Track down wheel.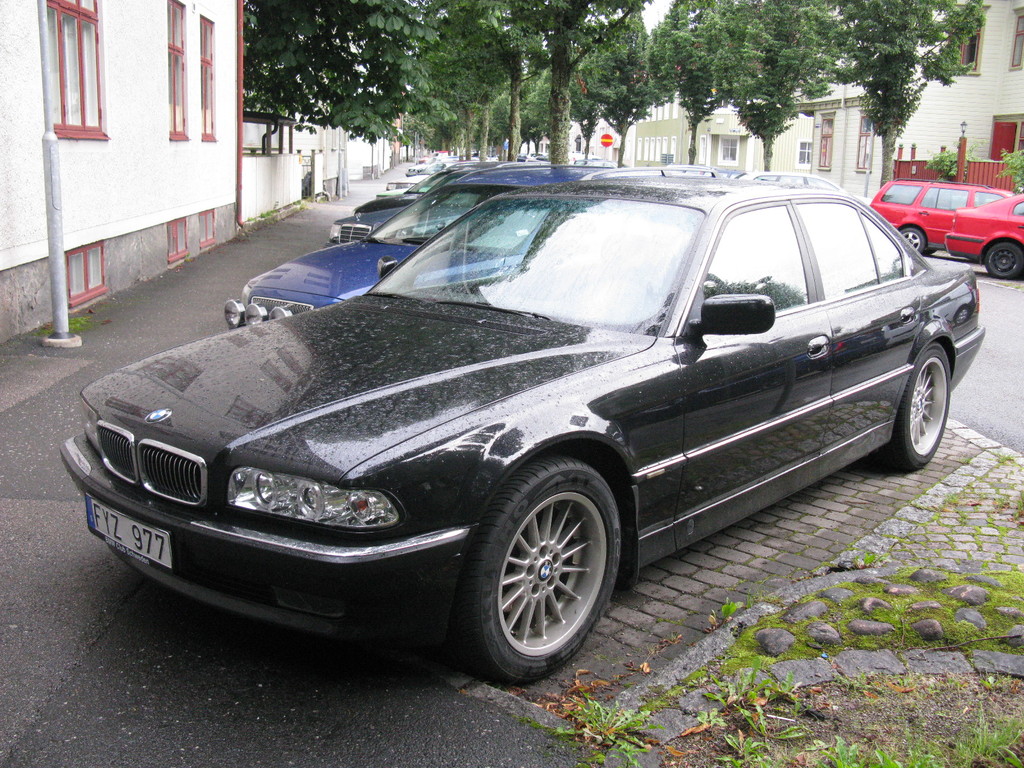
Tracked to x1=981 y1=242 x2=1023 y2=278.
